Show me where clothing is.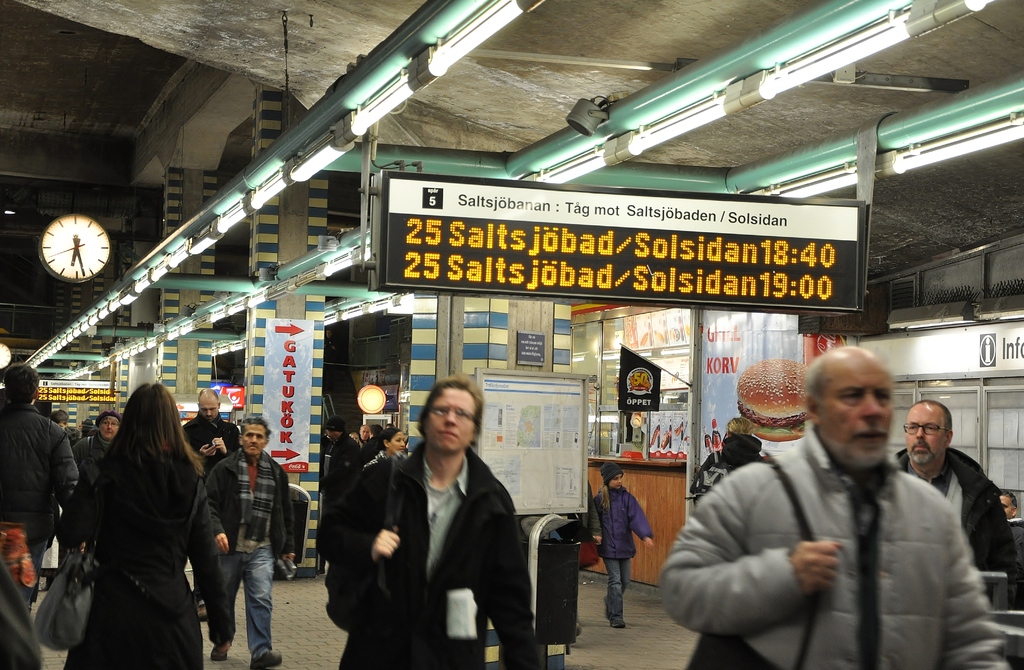
clothing is at BBox(579, 485, 601, 539).
